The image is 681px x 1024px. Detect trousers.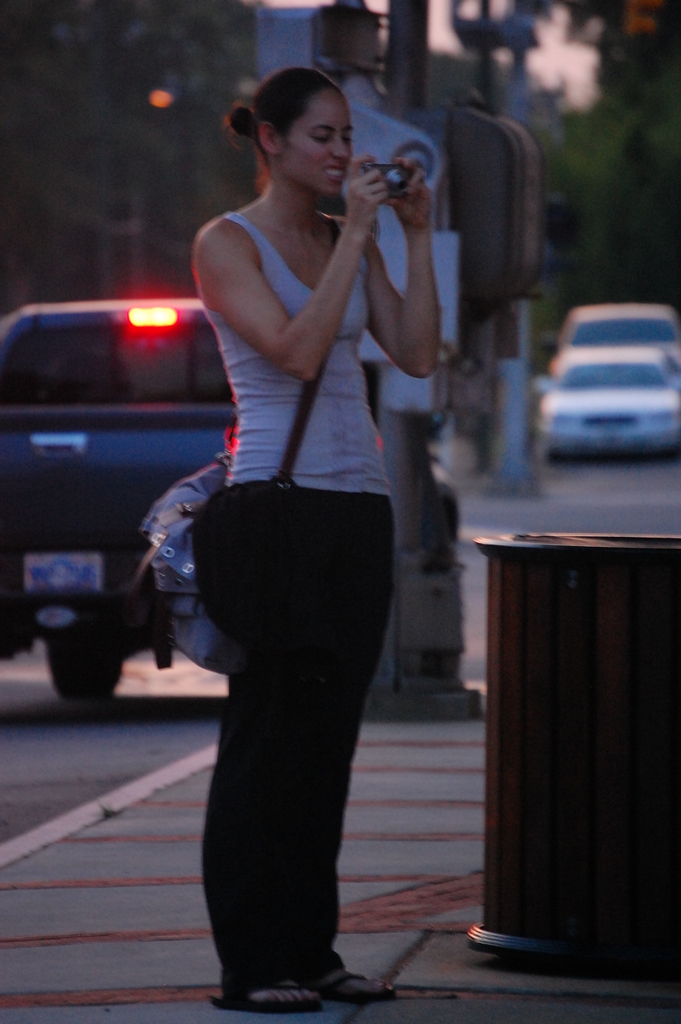
Detection: (198, 482, 391, 1002).
